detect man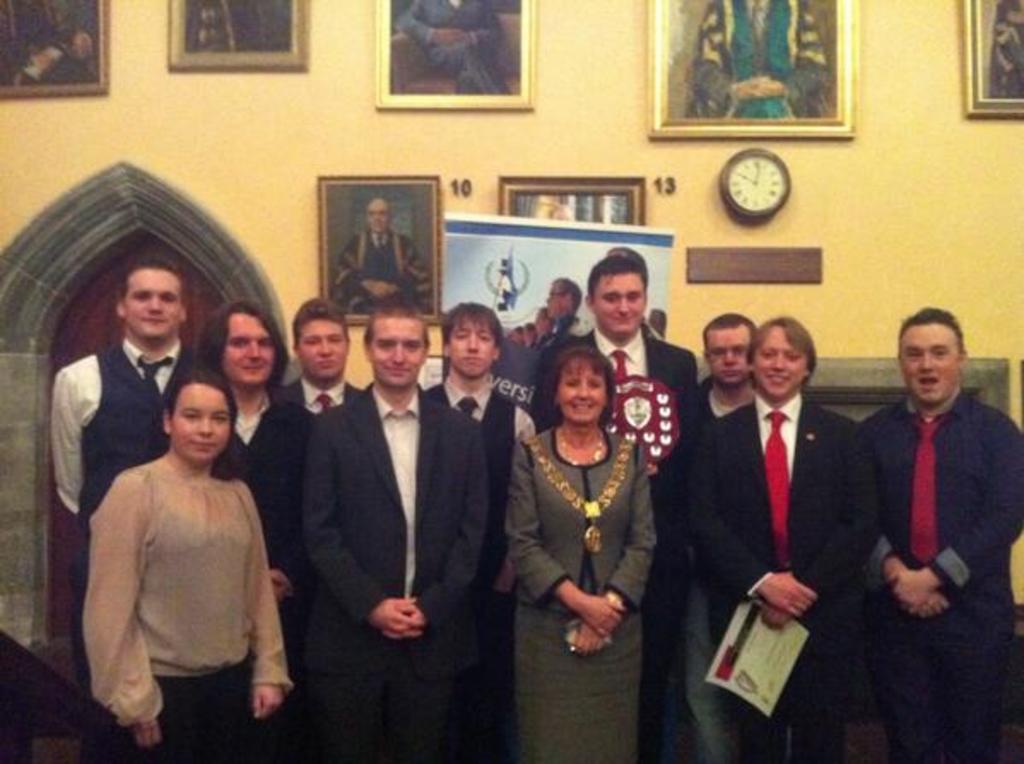
pyautogui.locateOnScreen(696, 314, 874, 762)
